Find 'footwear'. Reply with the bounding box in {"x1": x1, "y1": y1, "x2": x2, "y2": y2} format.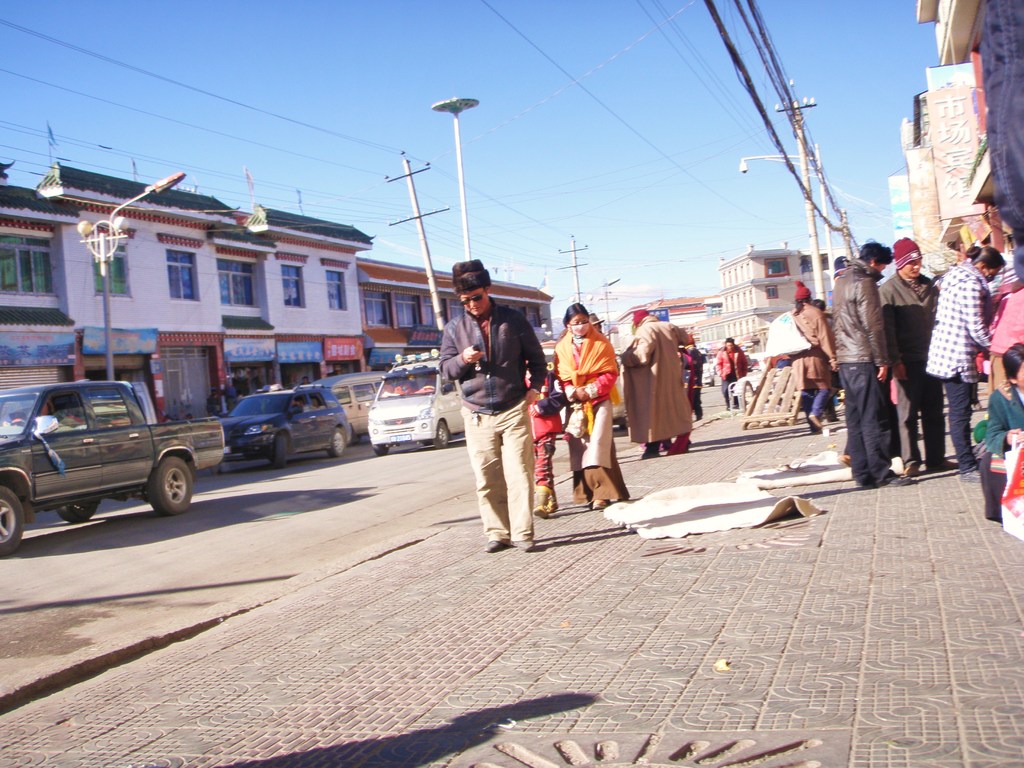
{"x1": 591, "y1": 497, "x2": 607, "y2": 509}.
